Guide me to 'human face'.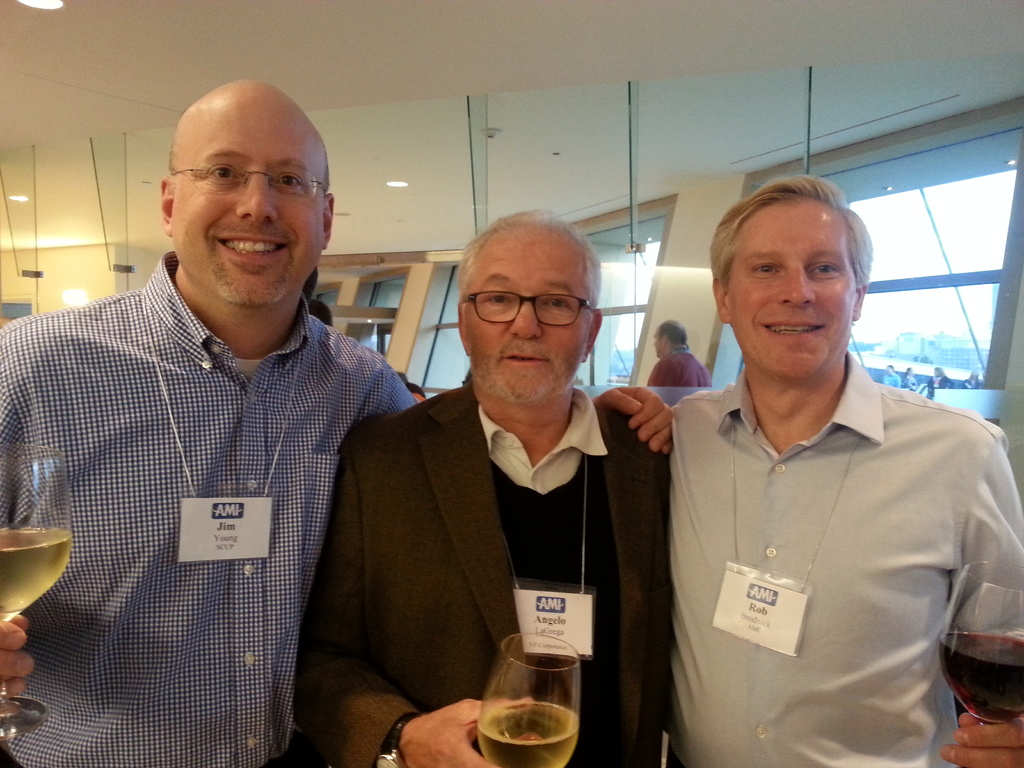
Guidance: [x1=652, y1=335, x2=667, y2=363].
